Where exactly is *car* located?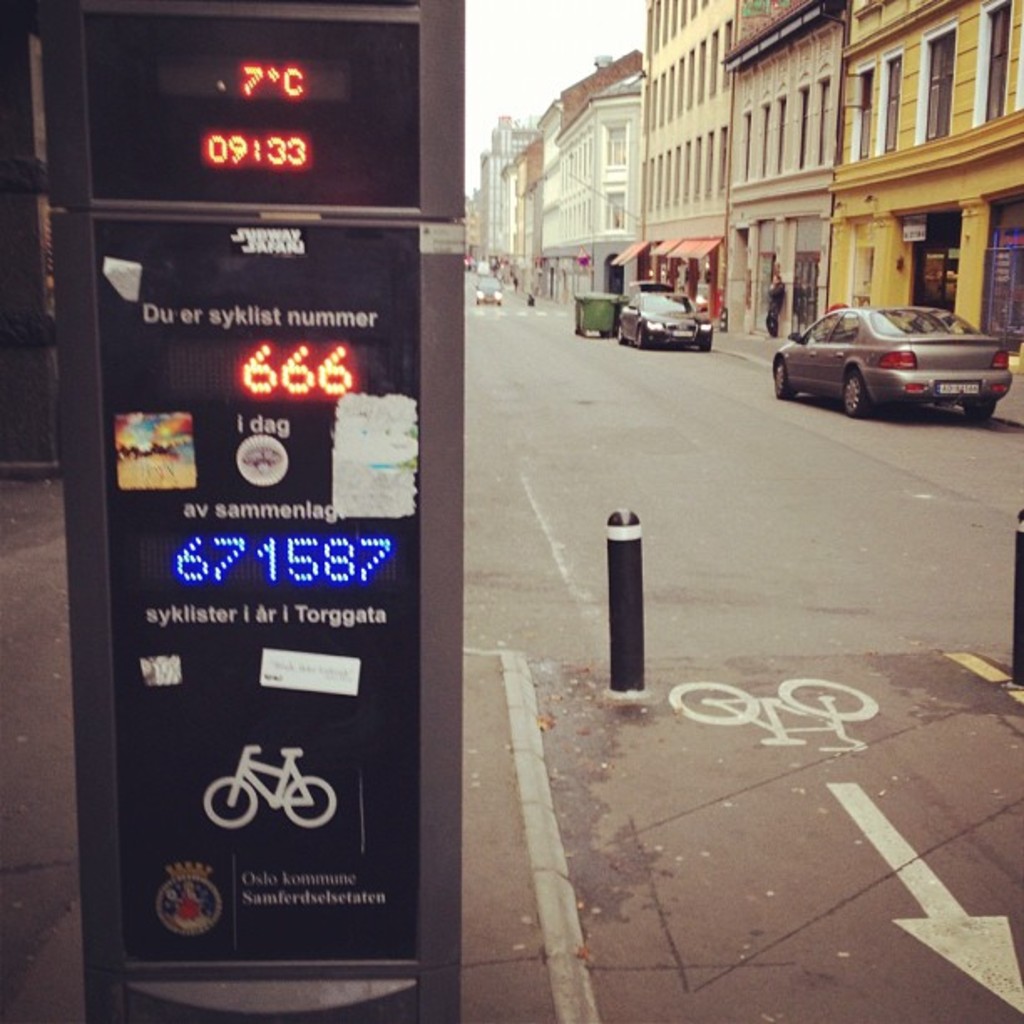
Its bounding box is detection(477, 261, 492, 273).
